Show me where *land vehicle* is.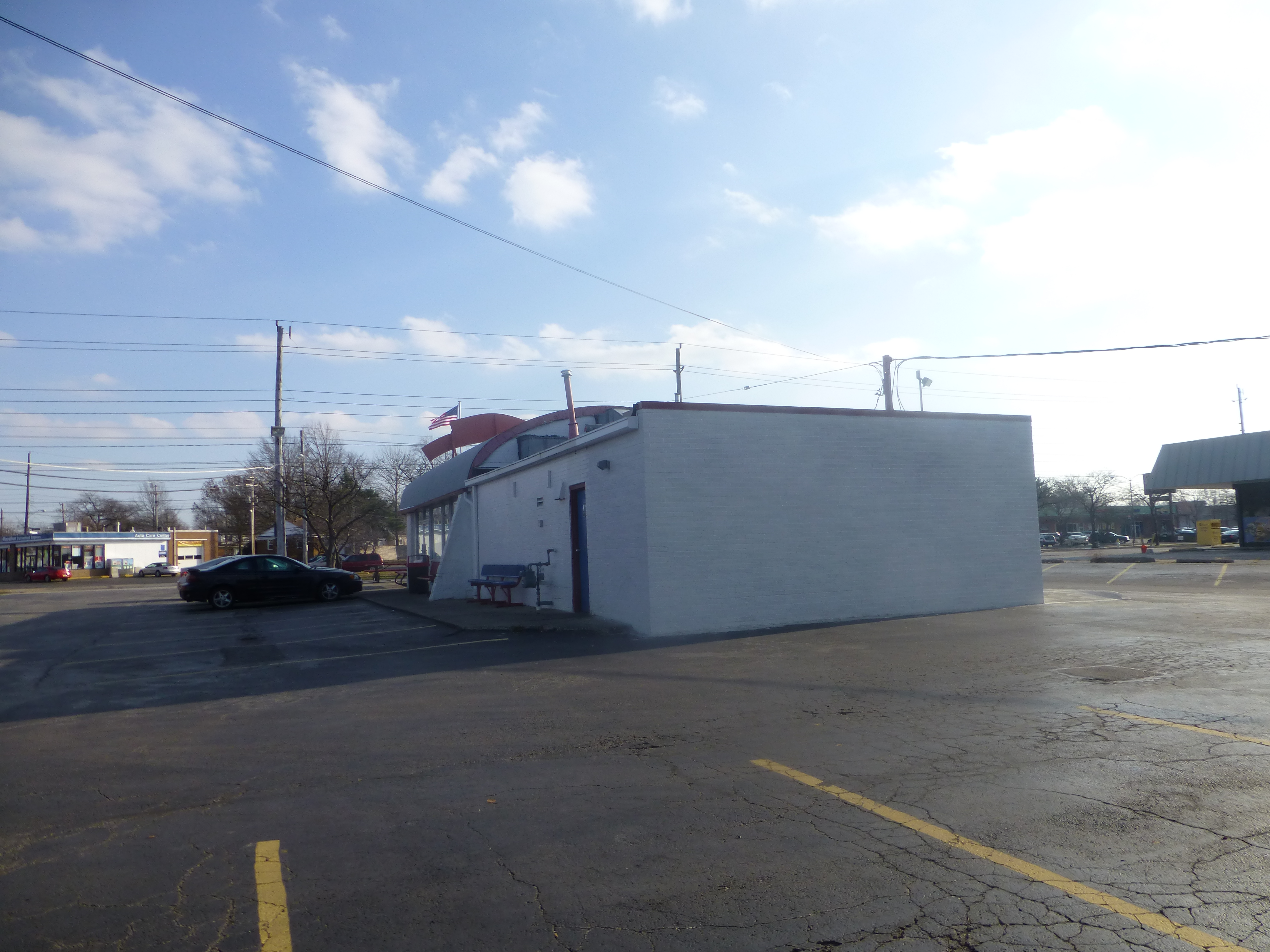
*land vehicle* is at bbox=[40, 164, 53, 170].
